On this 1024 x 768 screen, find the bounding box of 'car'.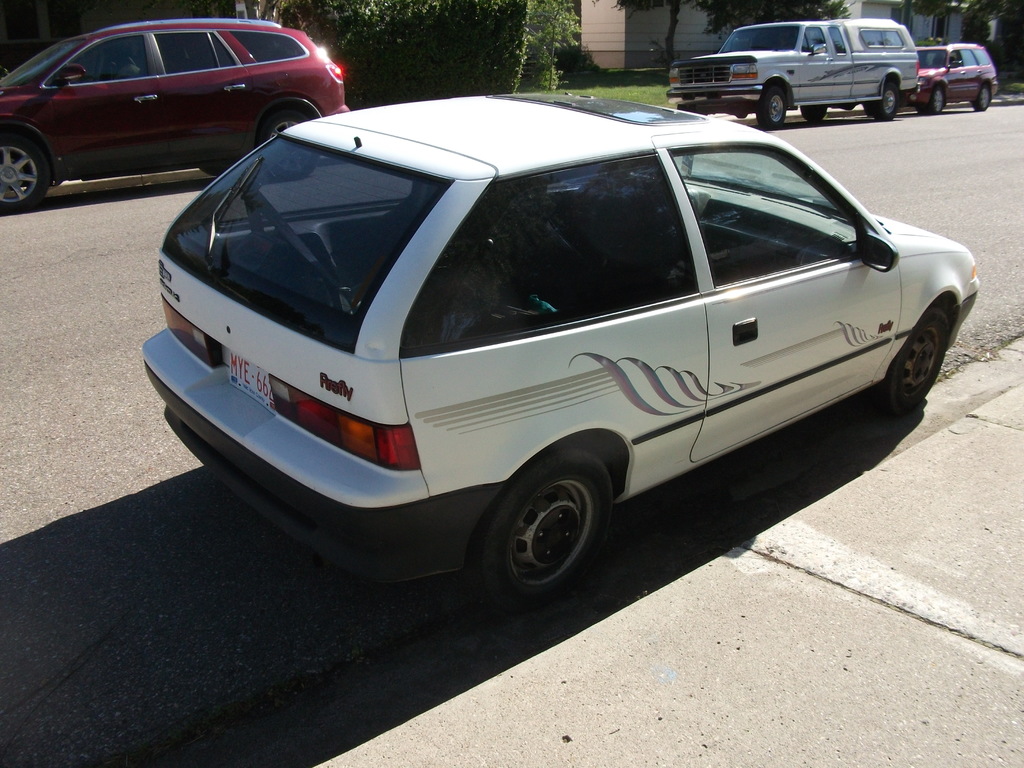
Bounding box: 666,19,922,131.
